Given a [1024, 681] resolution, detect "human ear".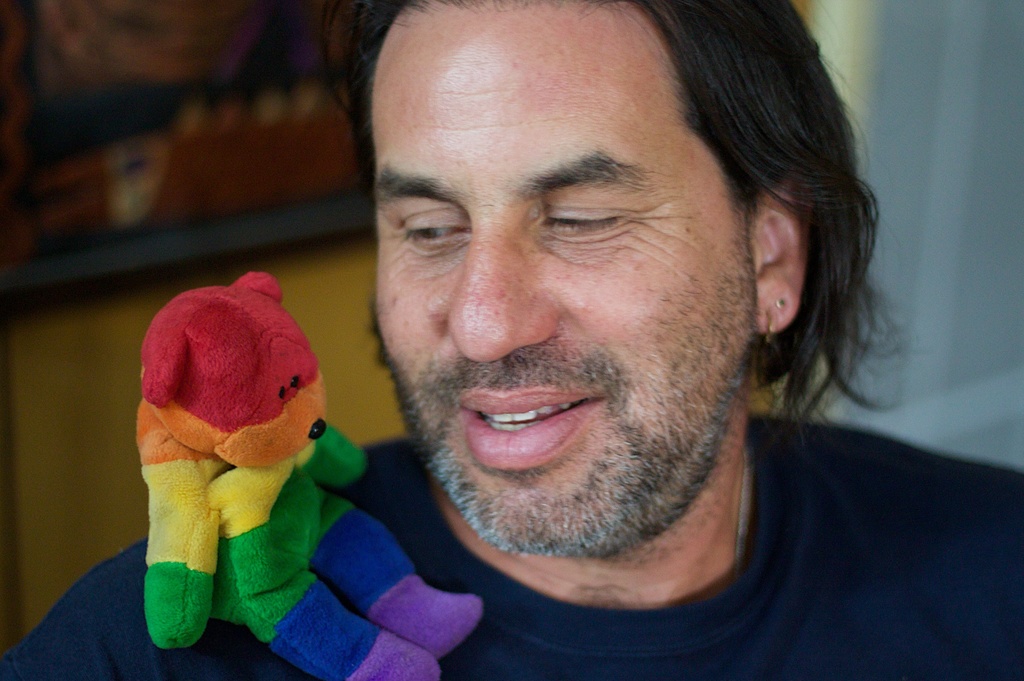
(x1=758, y1=177, x2=815, y2=337).
